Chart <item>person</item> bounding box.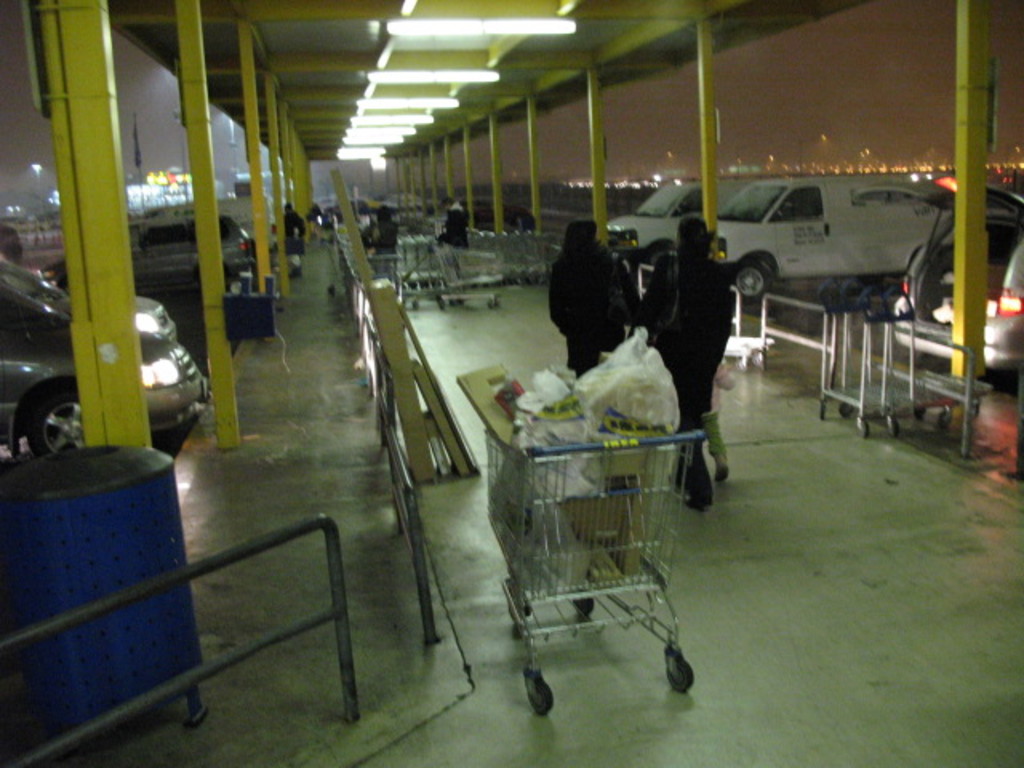
Charted: {"left": 440, "top": 194, "right": 470, "bottom": 259}.
